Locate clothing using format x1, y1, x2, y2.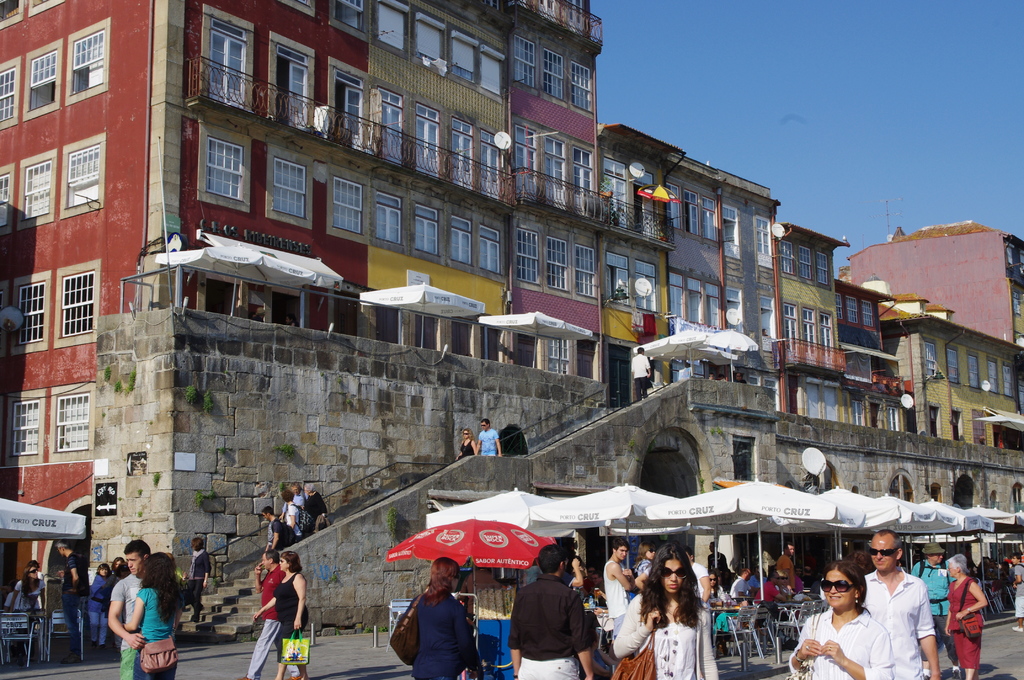
106, 572, 145, 650.
